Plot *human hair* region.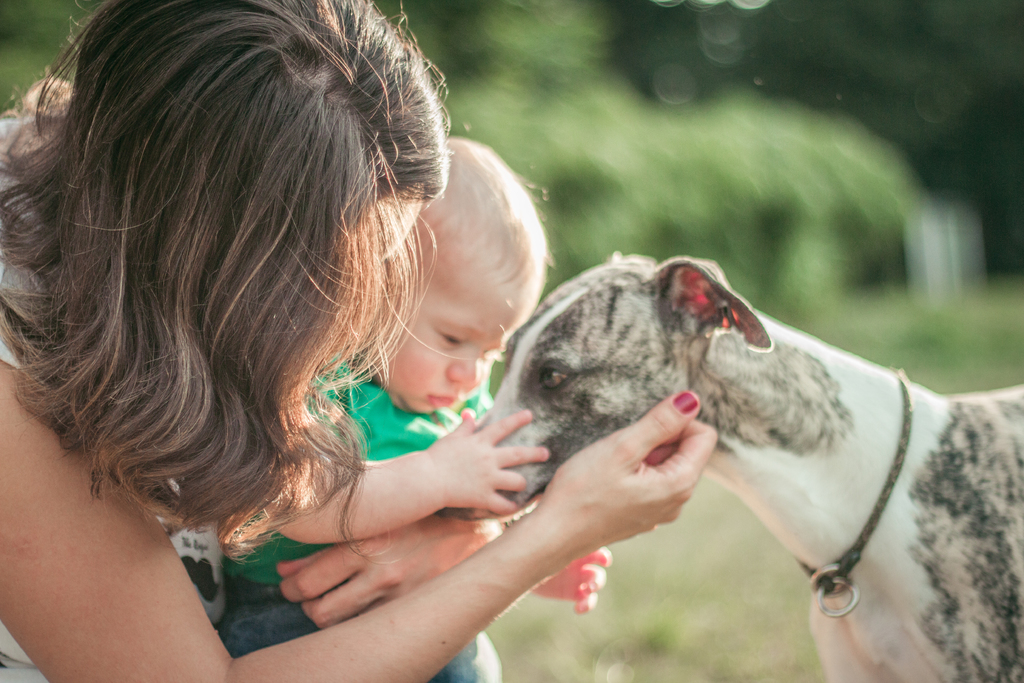
Plotted at crop(416, 137, 561, 288).
